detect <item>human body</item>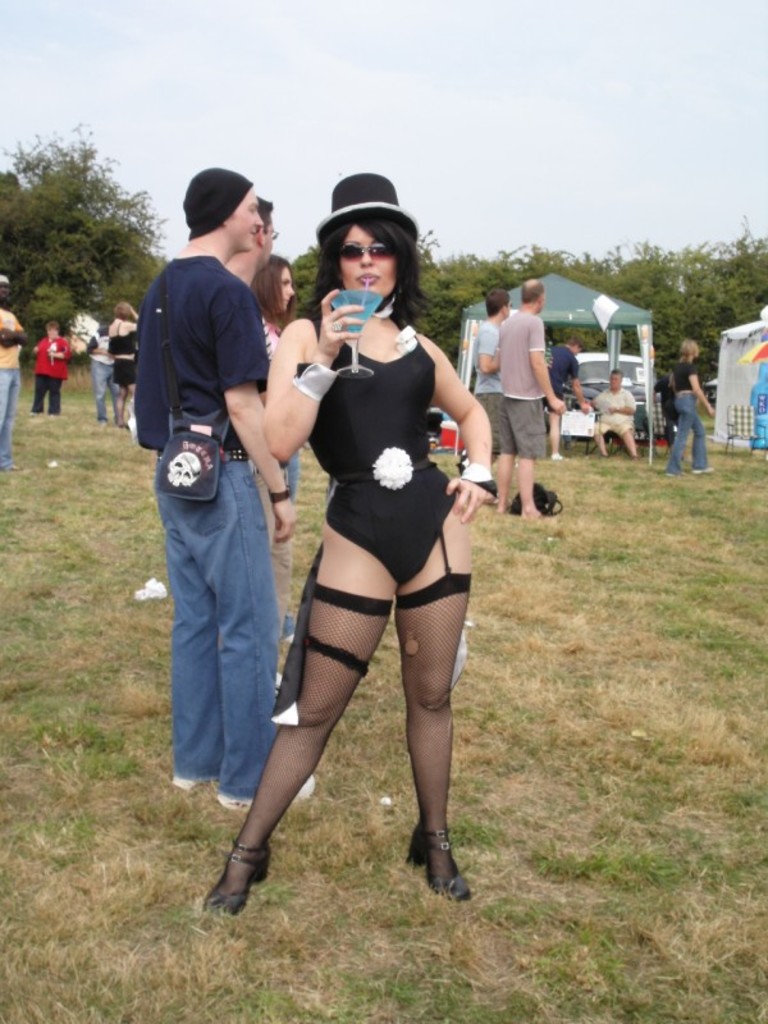
bbox=(494, 302, 564, 520)
